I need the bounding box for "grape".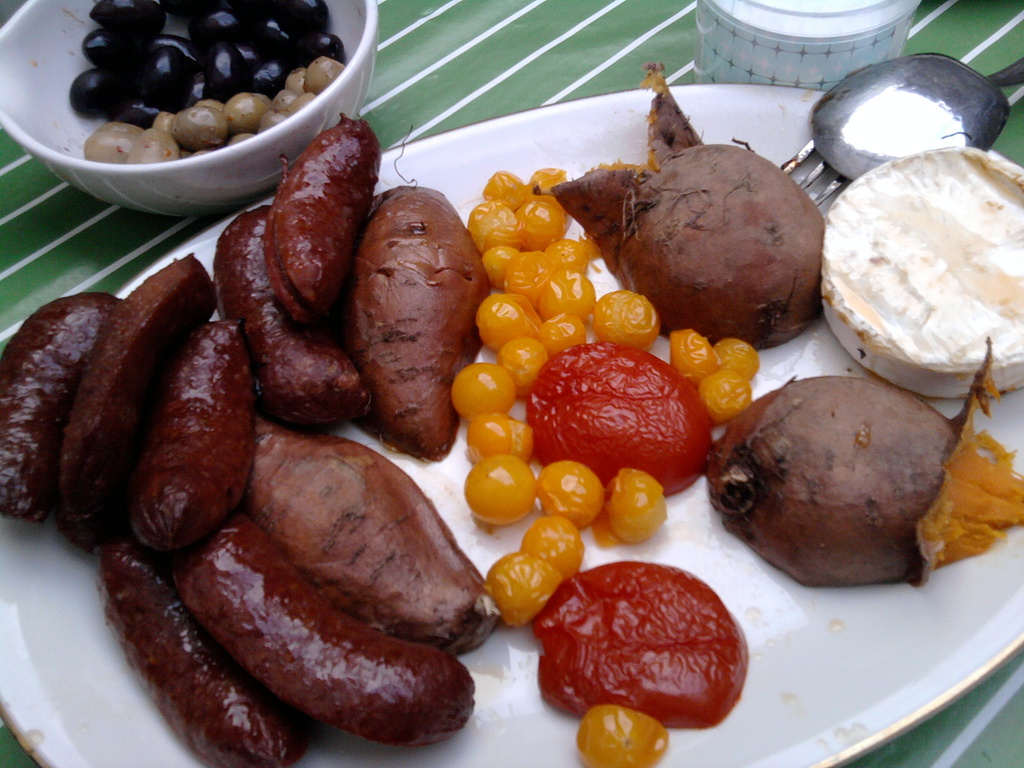
Here it is: <bbox>694, 372, 750, 425</bbox>.
